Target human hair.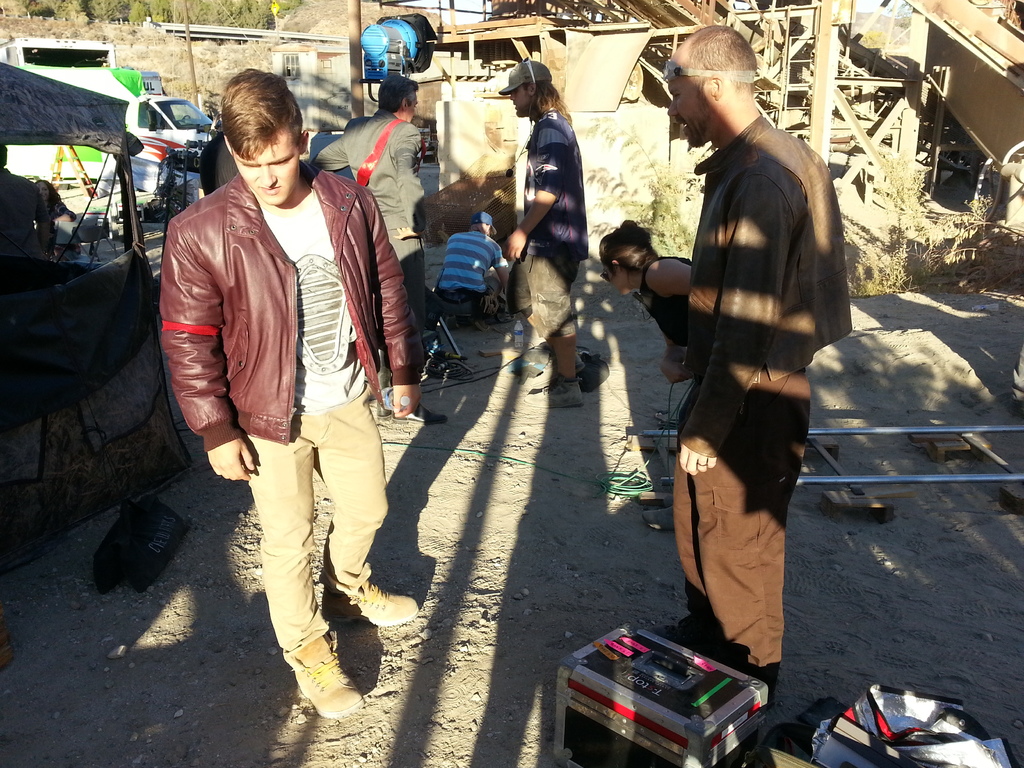
Target region: 467/222/484/230.
